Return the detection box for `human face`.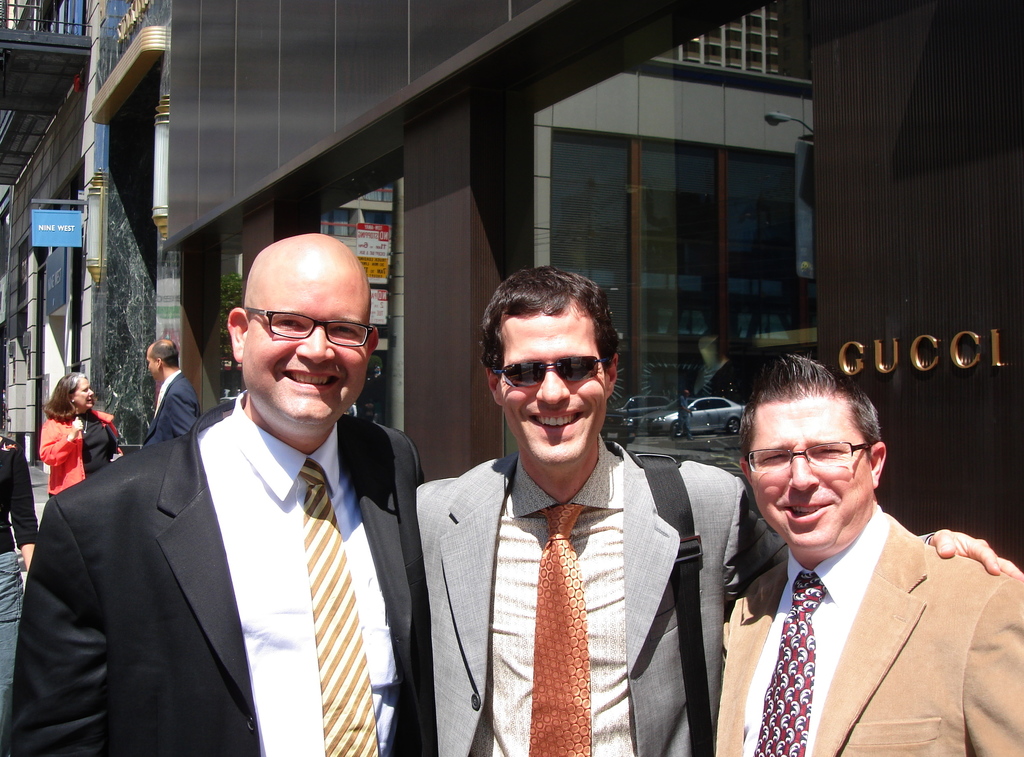
bbox=(246, 245, 366, 430).
